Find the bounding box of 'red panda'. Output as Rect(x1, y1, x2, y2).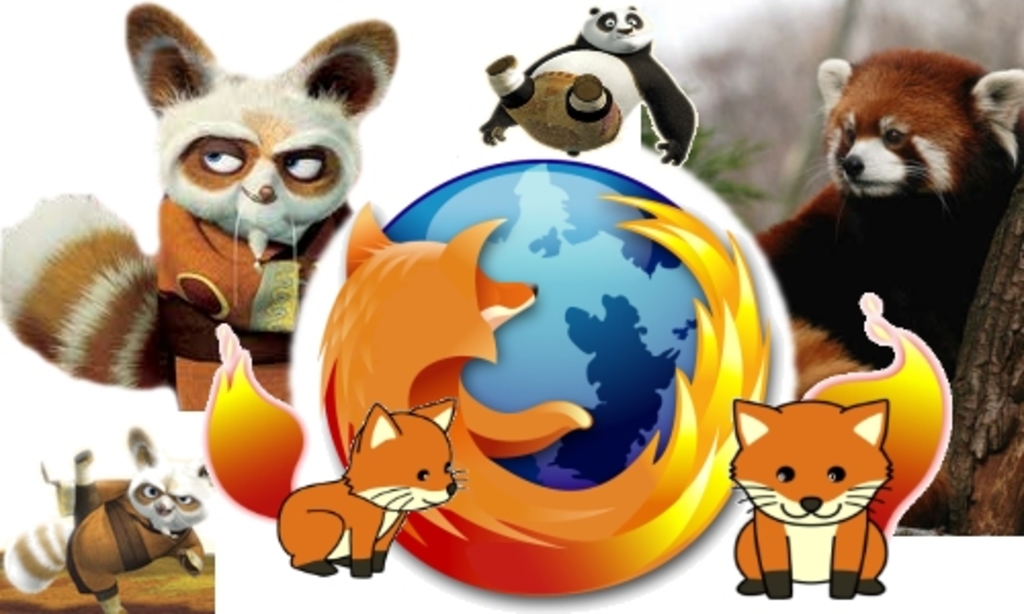
Rect(4, 426, 213, 612).
